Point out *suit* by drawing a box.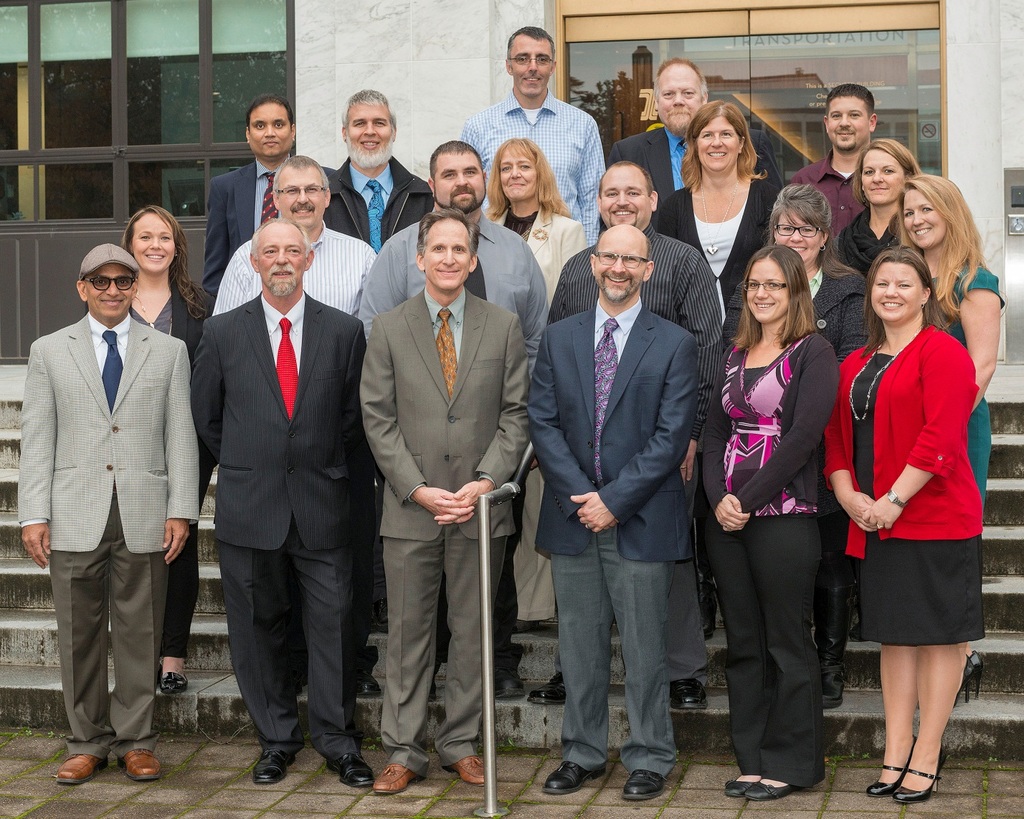
(190,284,381,756).
